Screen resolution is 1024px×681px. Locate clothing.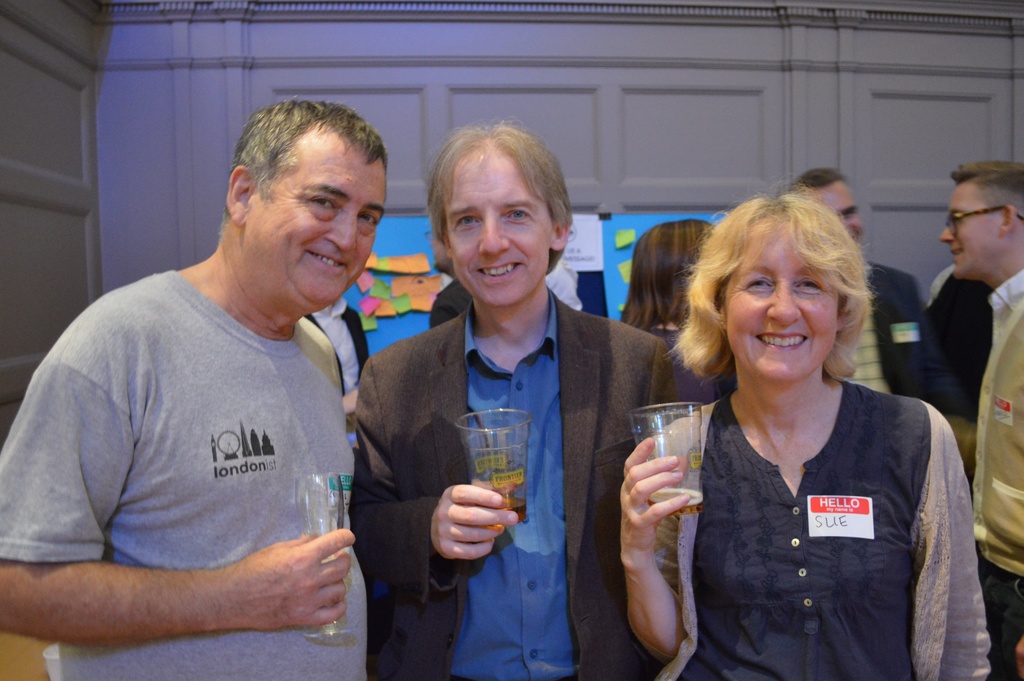
box=[659, 342, 981, 672].
